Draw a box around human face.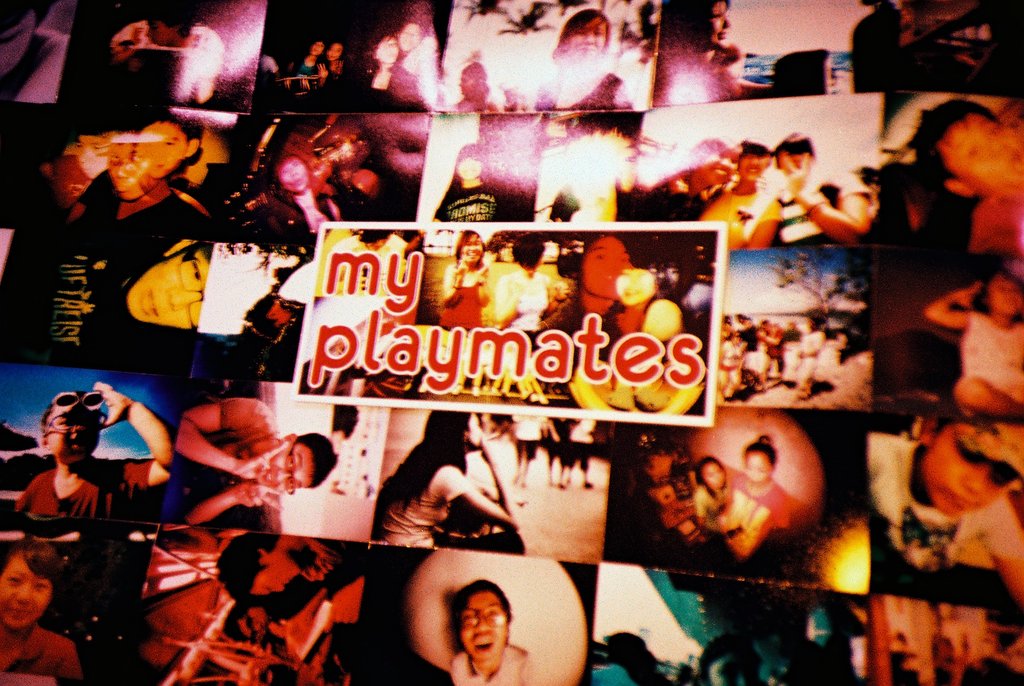
<box>239,608,263,644</box>.
